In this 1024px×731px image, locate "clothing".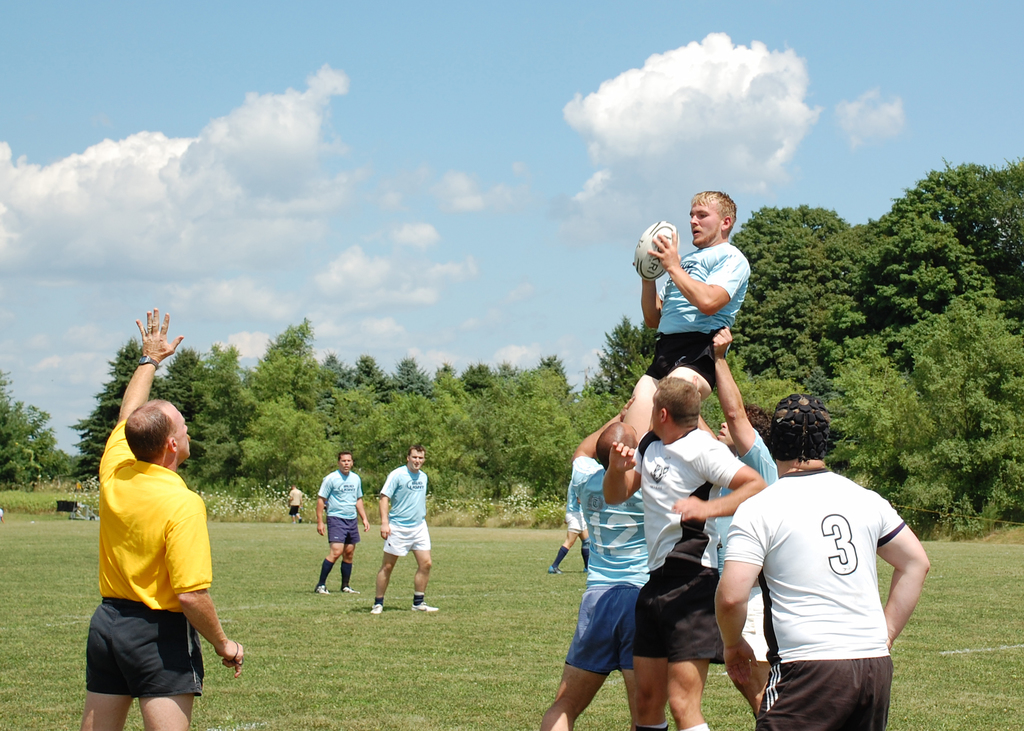
Bounding box: bbox=[561, 458, 650, 679].
